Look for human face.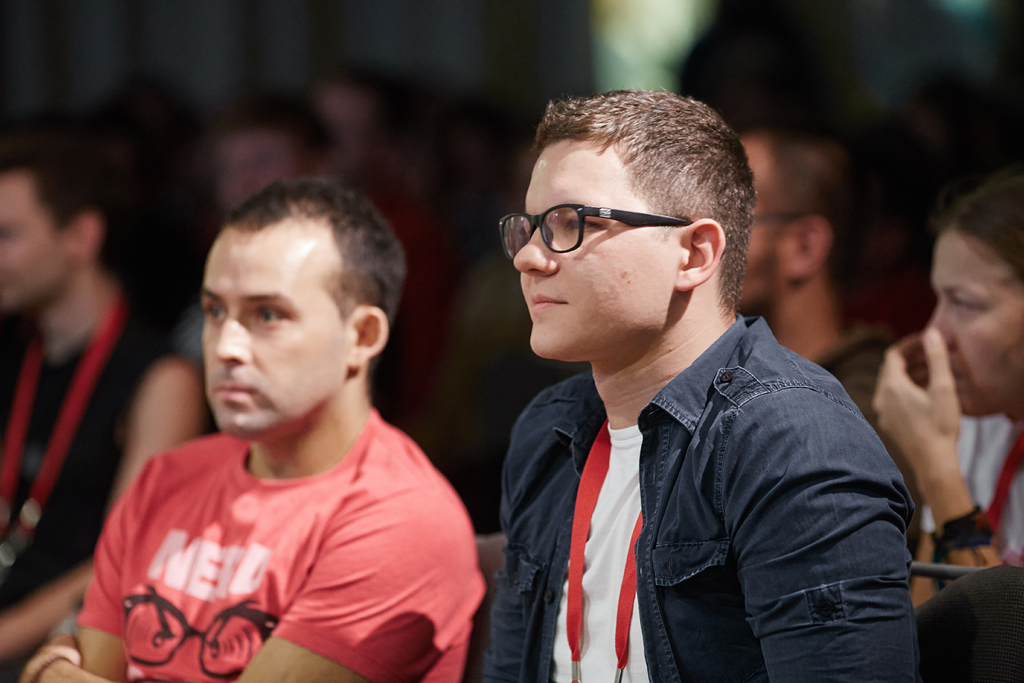
Found: 6, 171, 71, 318.
